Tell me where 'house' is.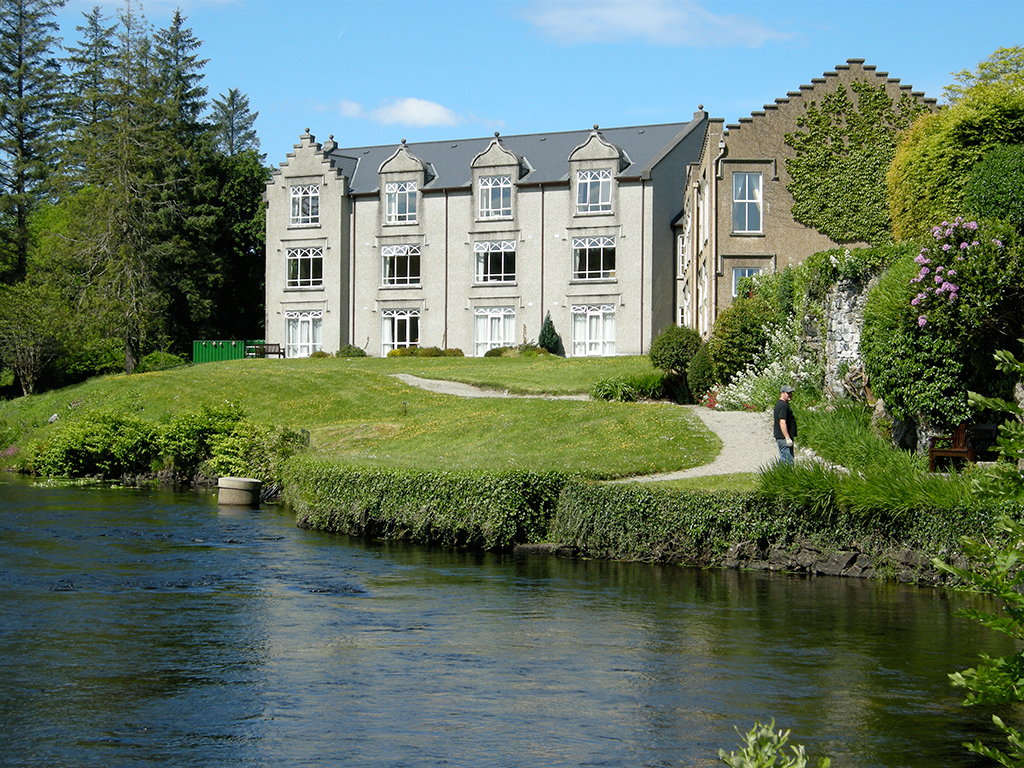
'house' is at 271:95:808:366.
